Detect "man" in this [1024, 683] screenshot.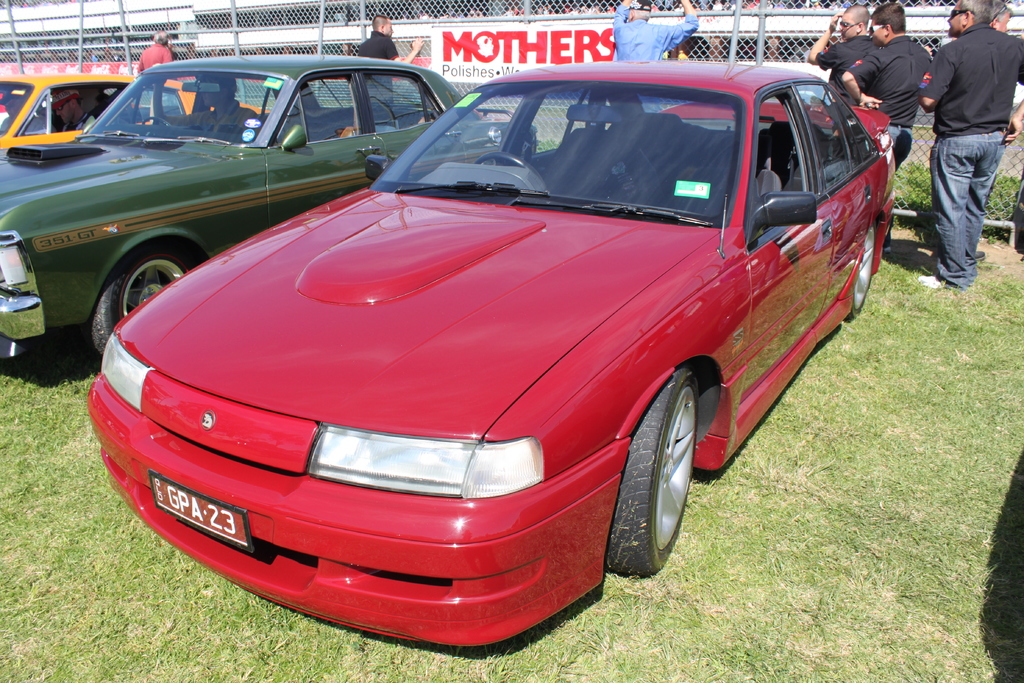
Detection: 135, 28, 174, 78.
